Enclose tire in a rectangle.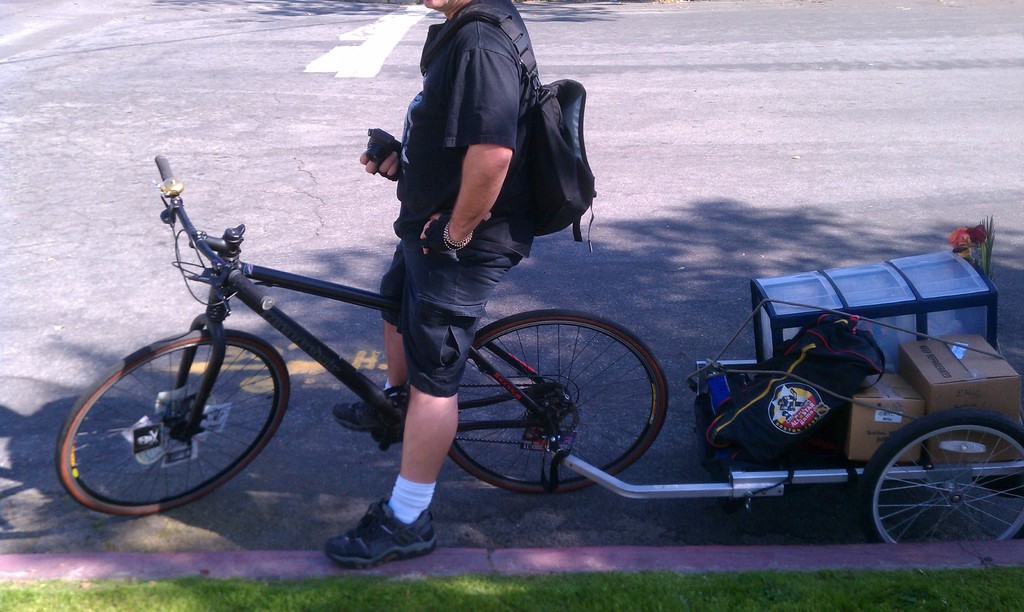
[54, 328, 289, 512].
